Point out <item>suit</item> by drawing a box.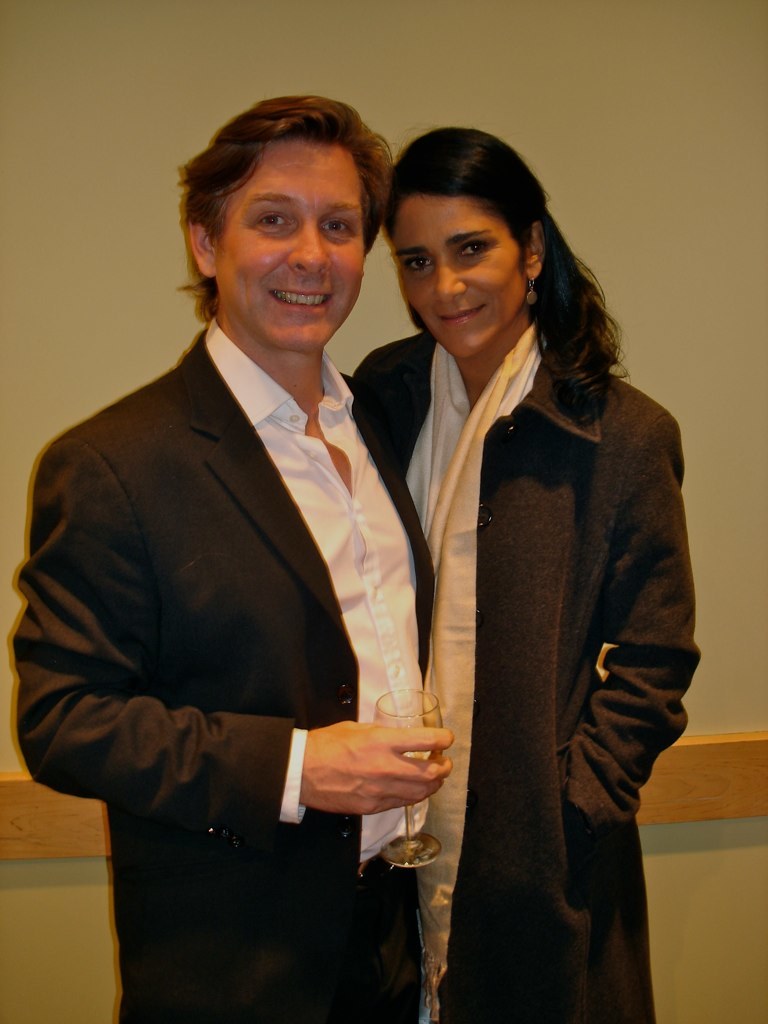
396 254 696 997.
